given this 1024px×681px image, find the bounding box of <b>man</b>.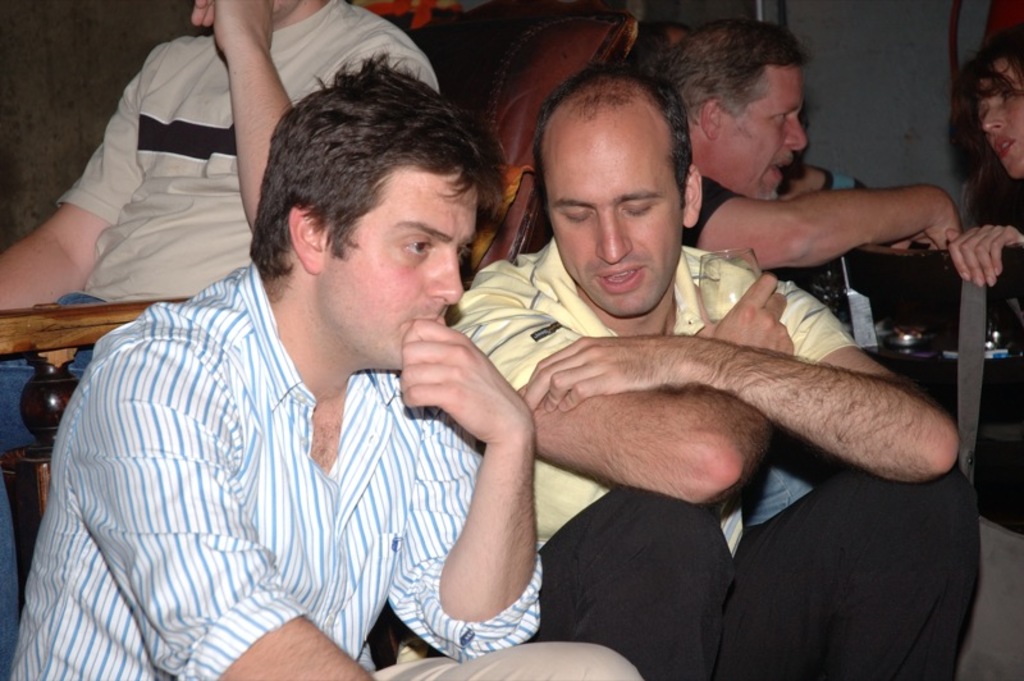
rect(0, 0, 442, 680).
